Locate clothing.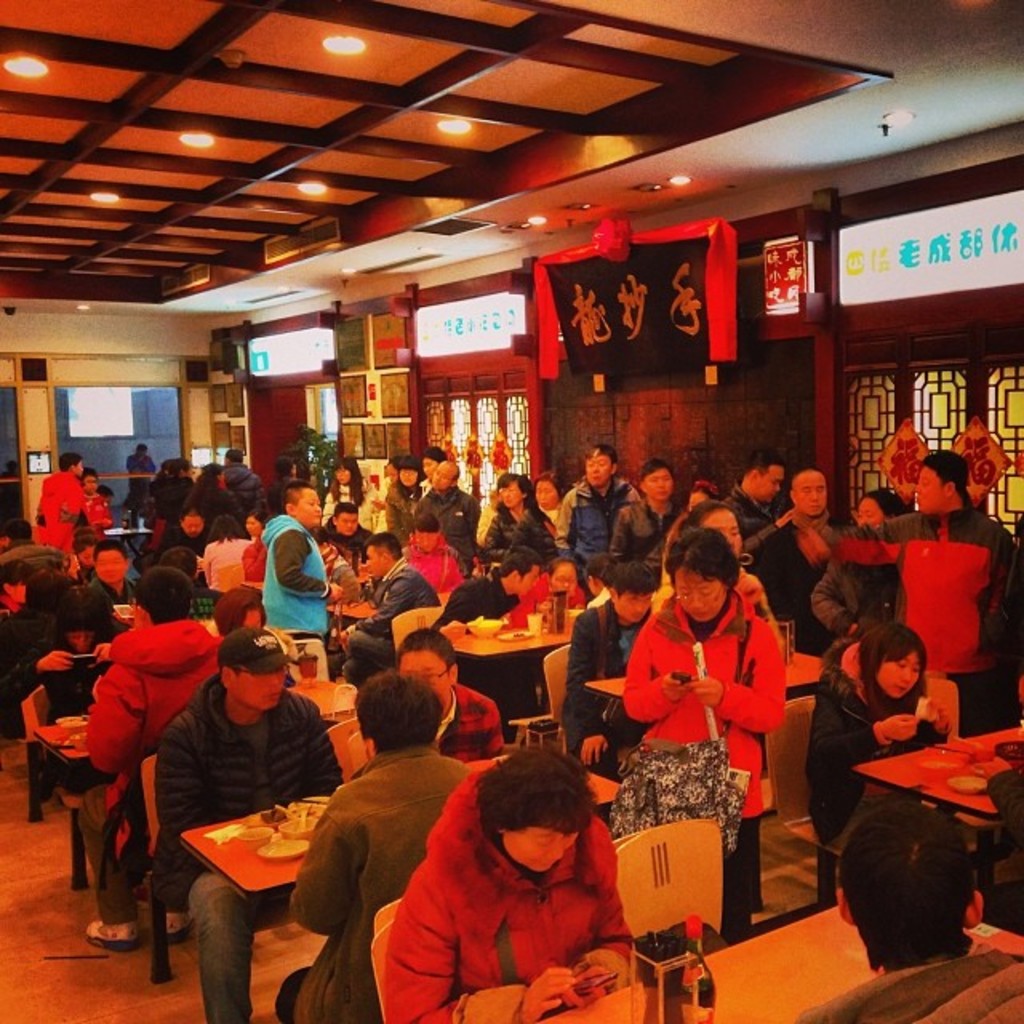
Bounding box: (808, 499, 1021, 733).
